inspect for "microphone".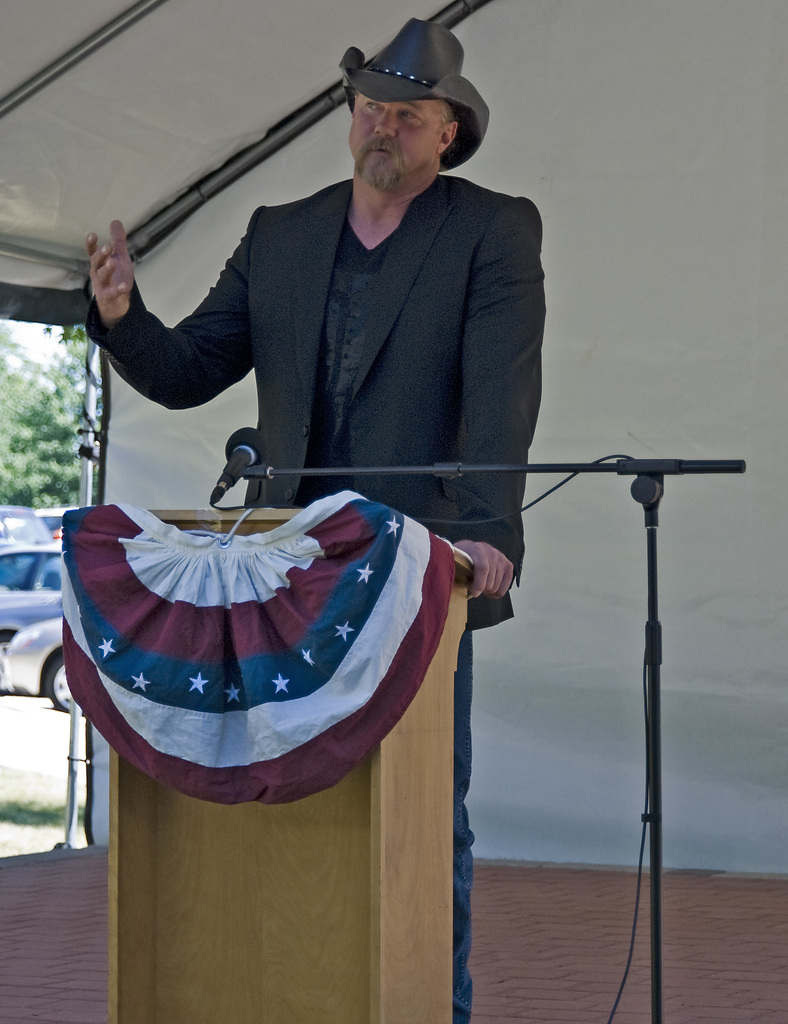
Inspection: left=208, top=423, right=271, bottom=500.
